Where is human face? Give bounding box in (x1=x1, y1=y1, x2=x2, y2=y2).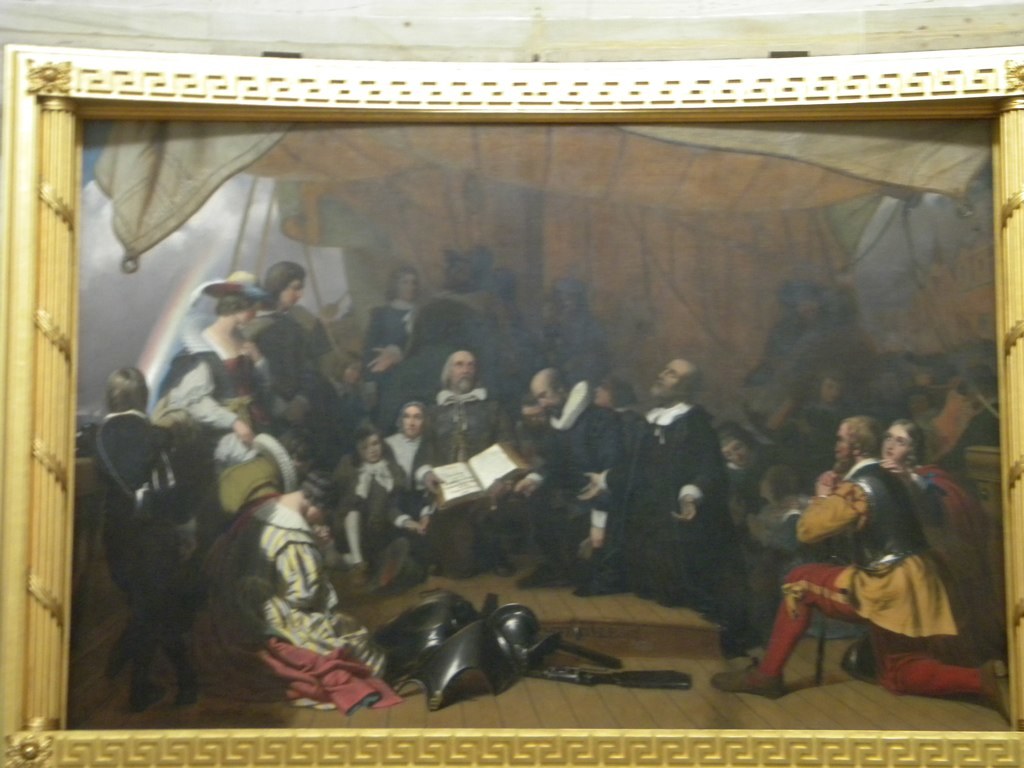
(x1=522, y1=405, x2=542, y2=435).
